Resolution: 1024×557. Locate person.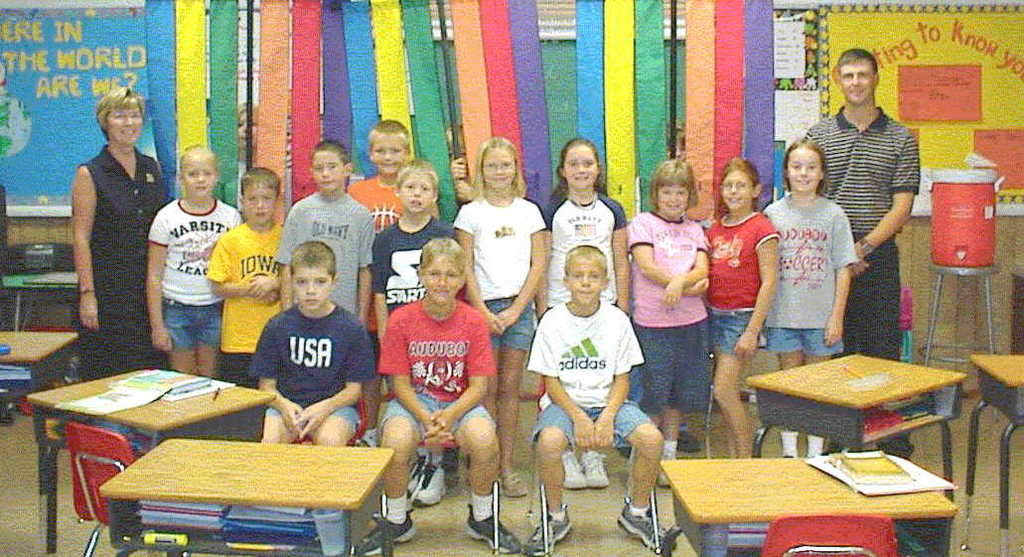
(left=239, top=233, right=377, bottom=556).
